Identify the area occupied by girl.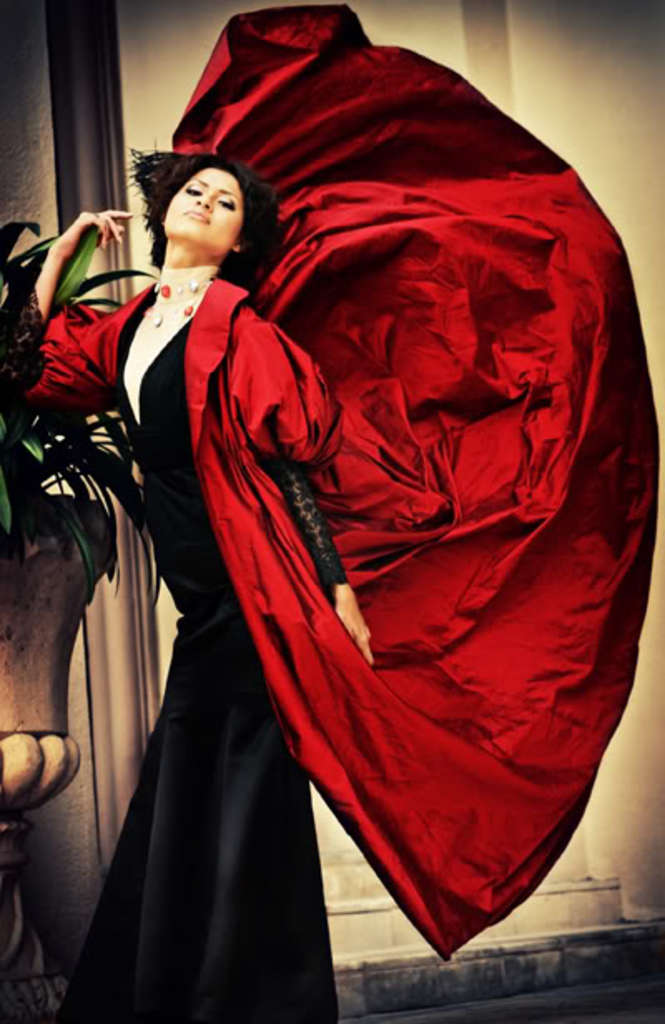
Area: 0,0,655,1022.
